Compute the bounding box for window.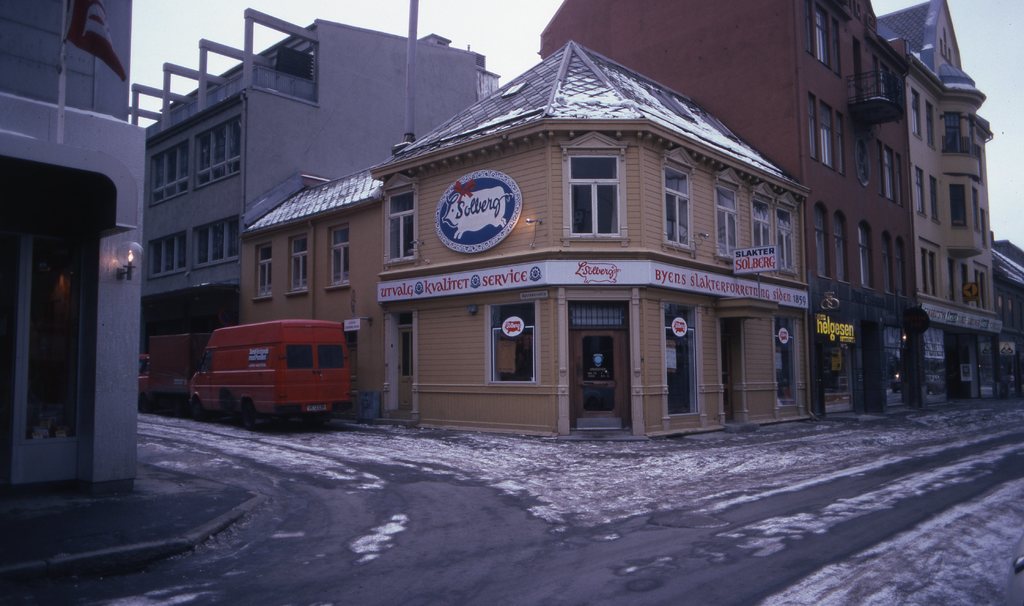
814 203 824 281.
